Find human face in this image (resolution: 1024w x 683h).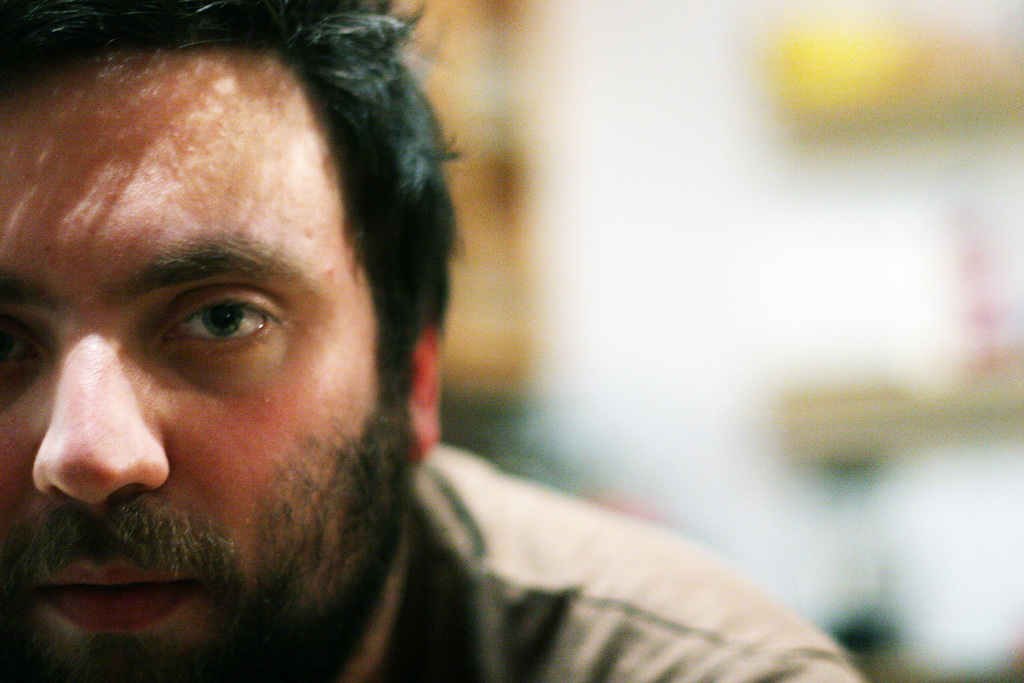
<bbox>3, 47, 381, 644</bbox>.
